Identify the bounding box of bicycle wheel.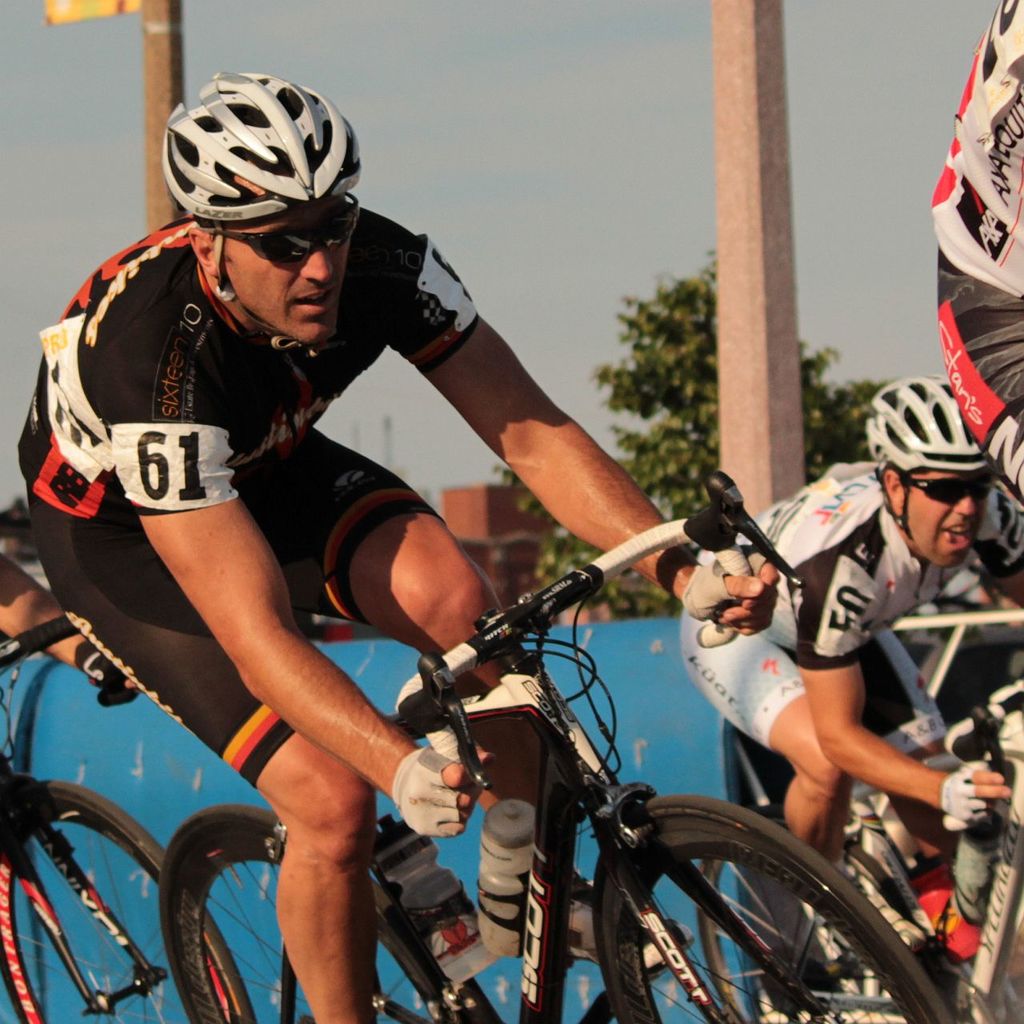
(left=696, top=836, right=931, bottom=1023).
